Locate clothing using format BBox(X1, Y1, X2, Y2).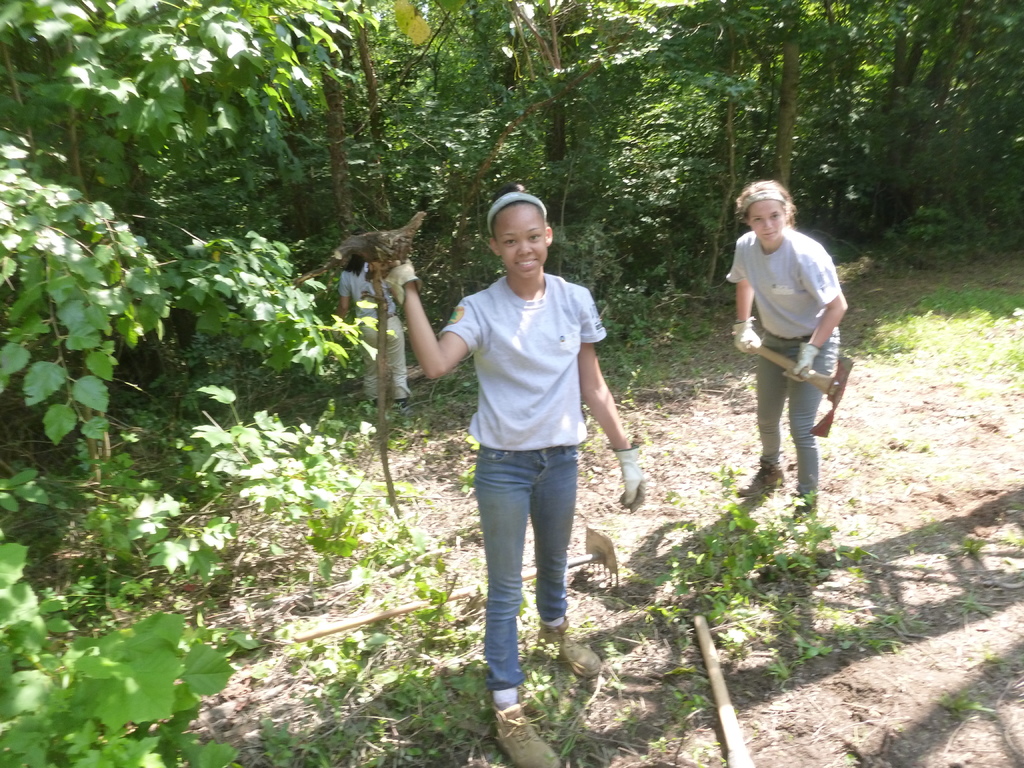
BBox(337, 260, 415, 406).
